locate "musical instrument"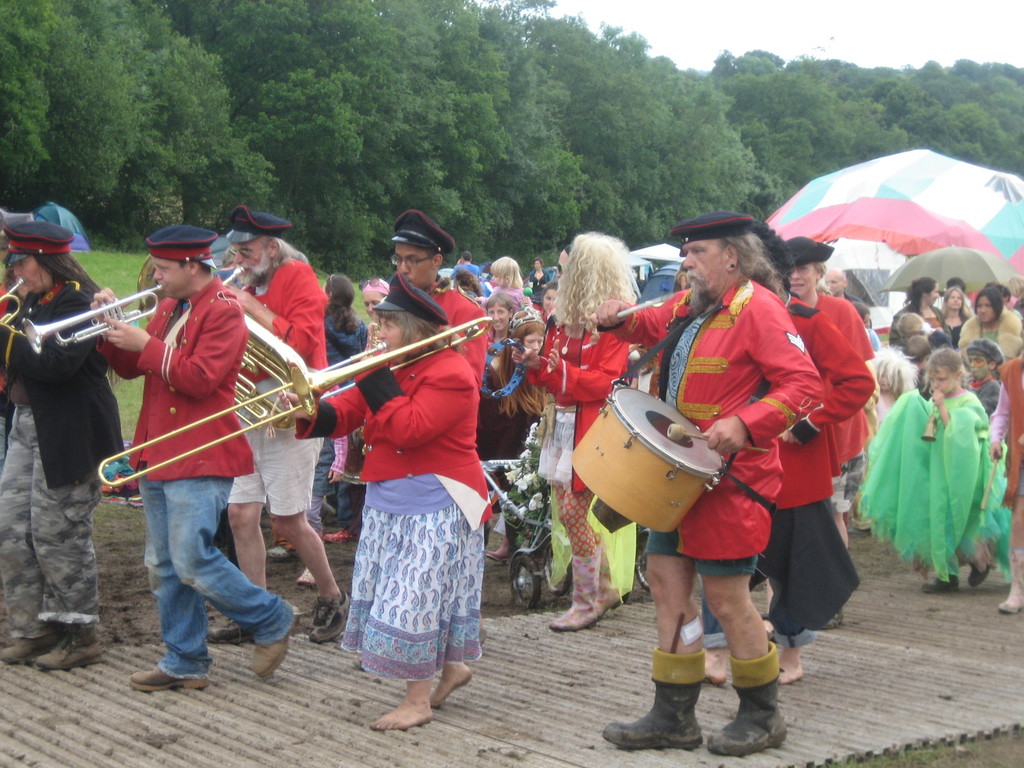
0, 271, 30, 332
